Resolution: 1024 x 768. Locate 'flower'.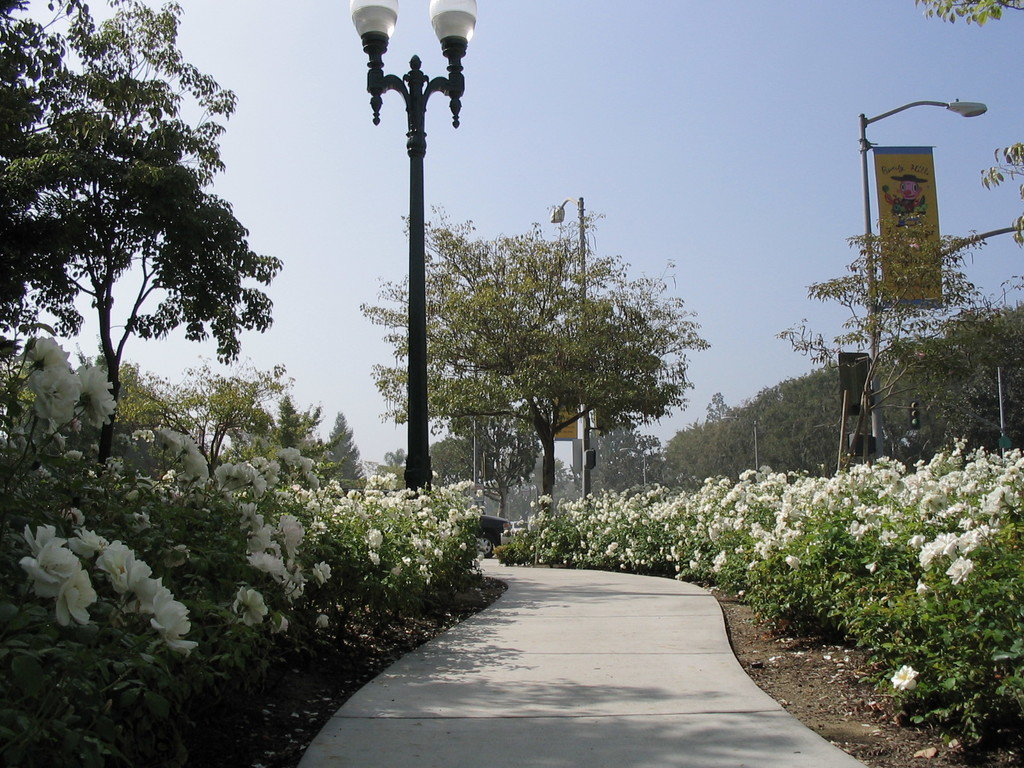
{"x1": 49, "y1": 428, "x2": 65, "y2": 447}.
